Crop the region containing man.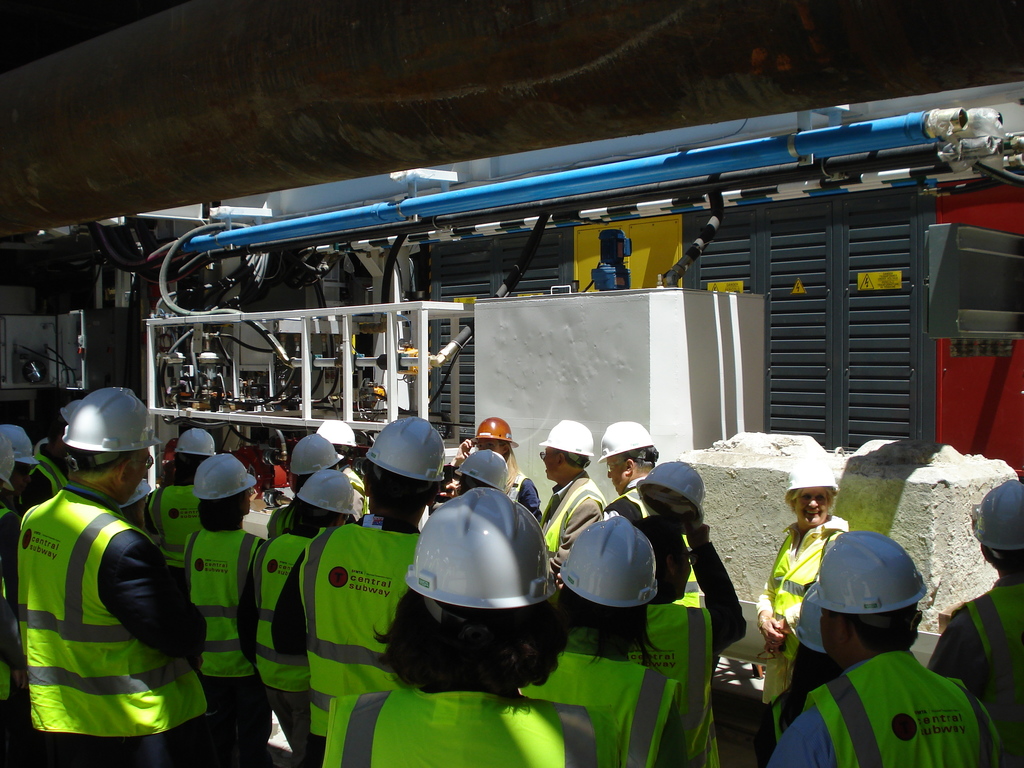
Crop region: l=927, t=477, r=1023, b=767.
